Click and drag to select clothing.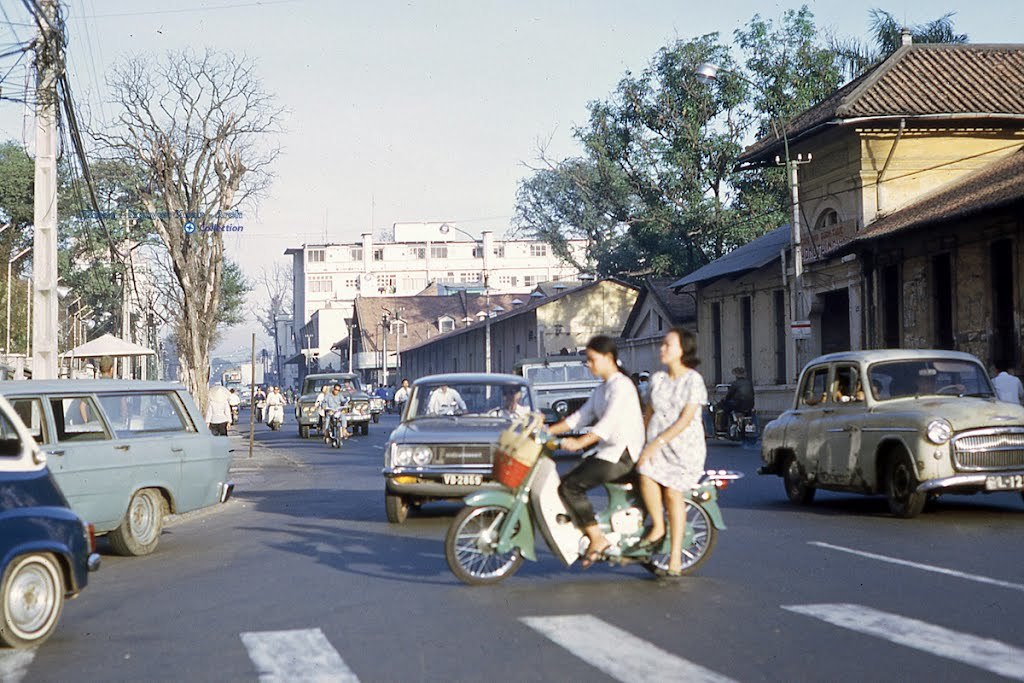
Selection: 568/369/645/532.
